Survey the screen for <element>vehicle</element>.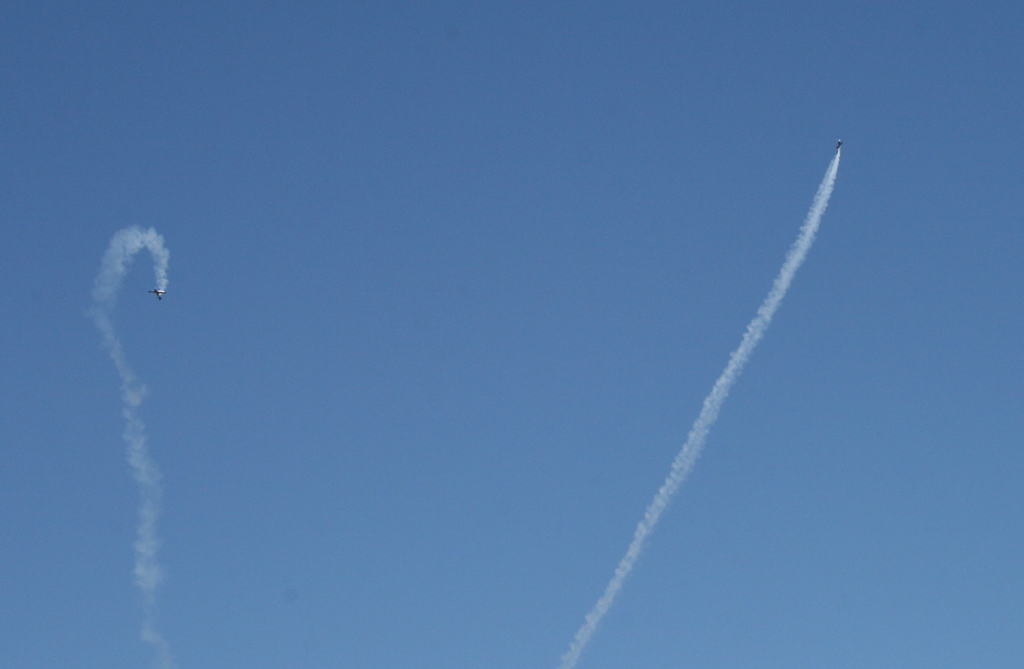
Survey found: x1=835 y1=140 x2=846 y2=149.
